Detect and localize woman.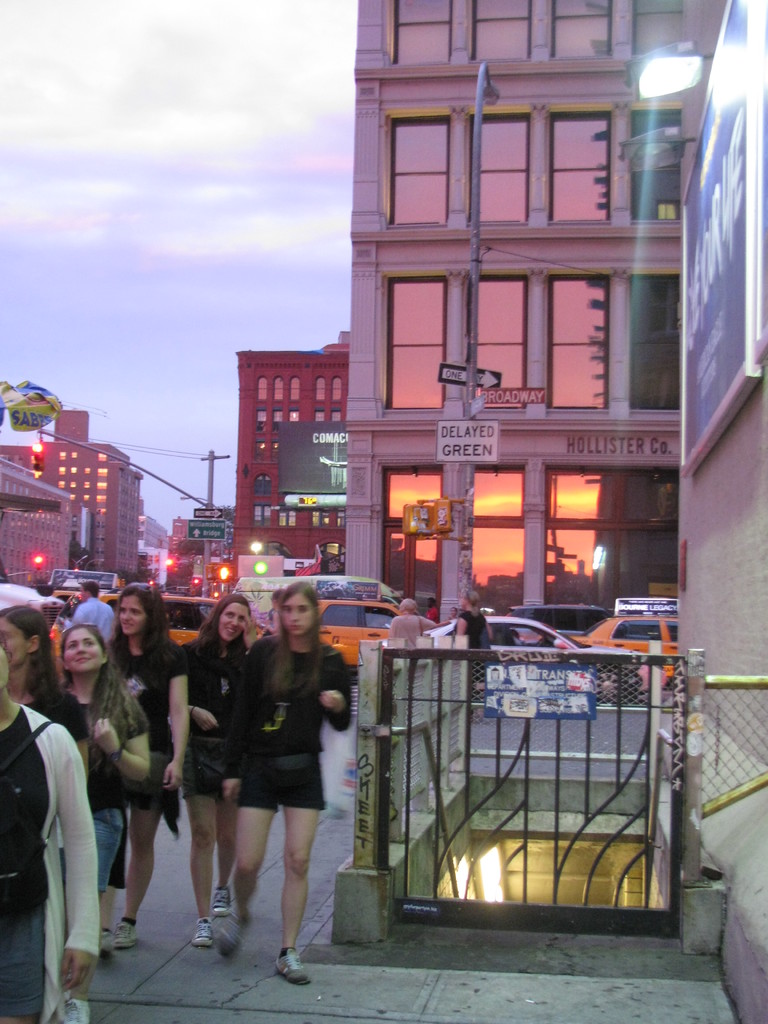
Localized at bbox=(182, 591, 260, 947).
